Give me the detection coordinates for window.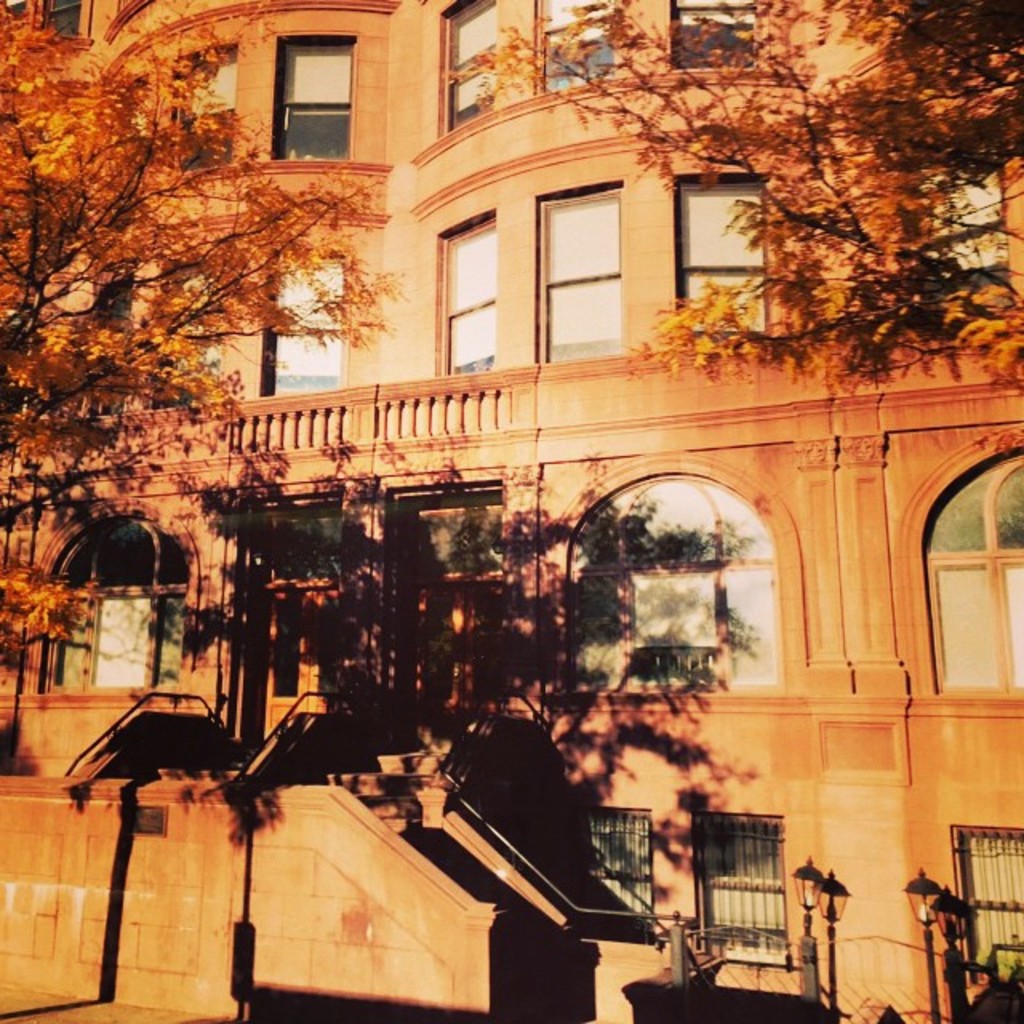
rect(570, 472, 774, 686).
